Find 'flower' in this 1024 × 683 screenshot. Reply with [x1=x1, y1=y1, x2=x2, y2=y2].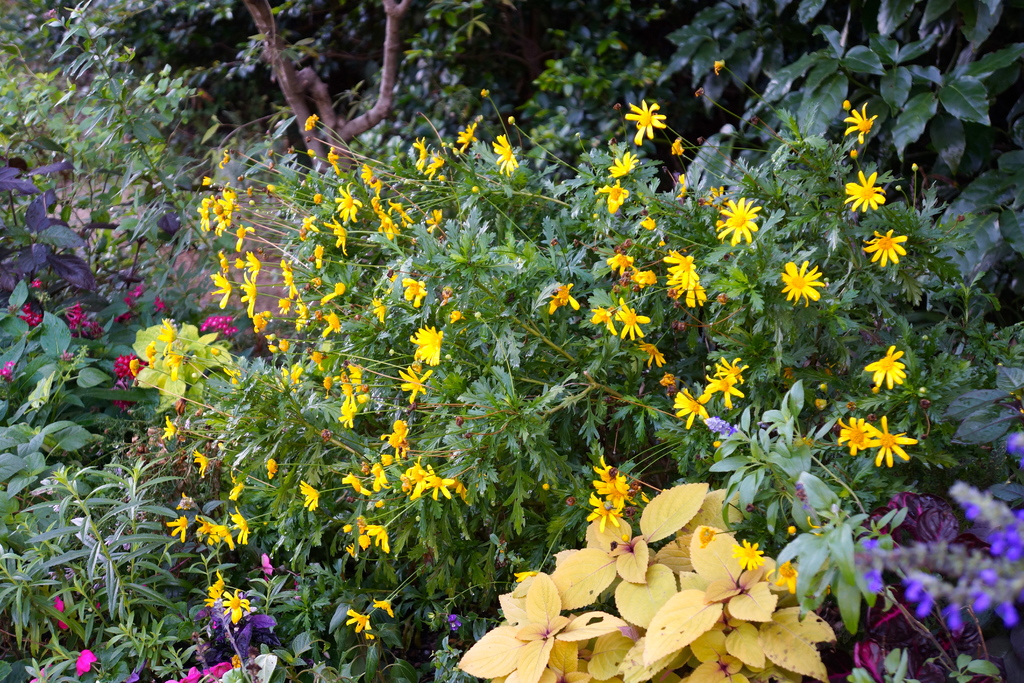
[x1=842, y1=102, x2=875, y2=138].
